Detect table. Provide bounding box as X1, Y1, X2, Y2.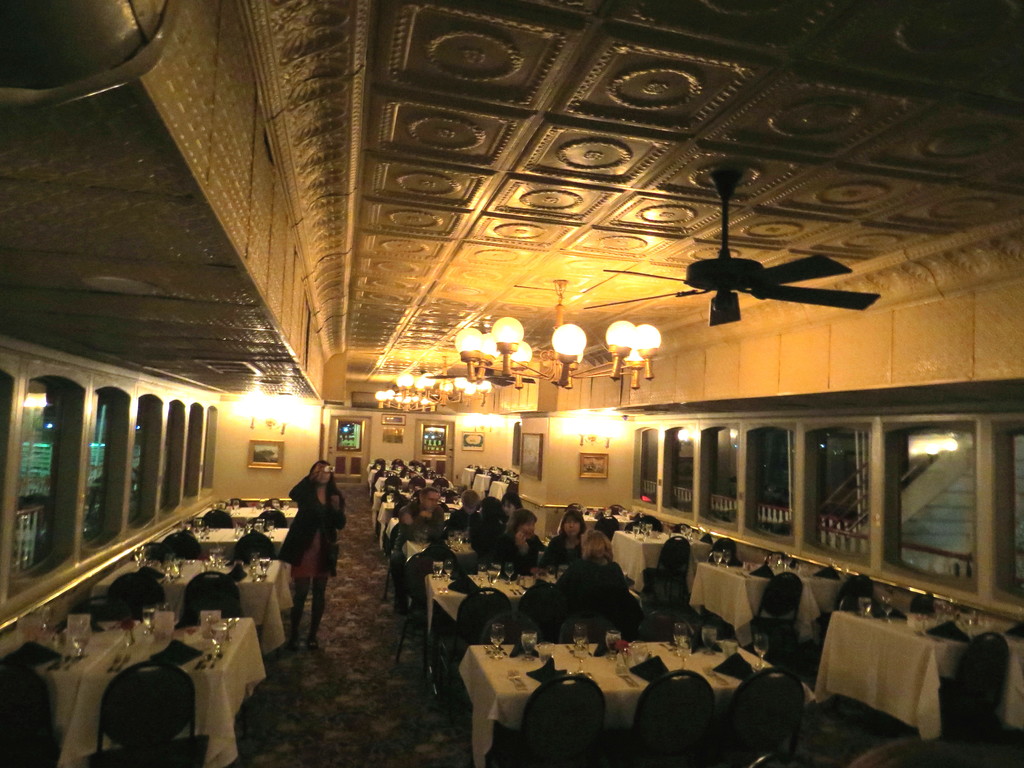
367, 467, 435, 484.
